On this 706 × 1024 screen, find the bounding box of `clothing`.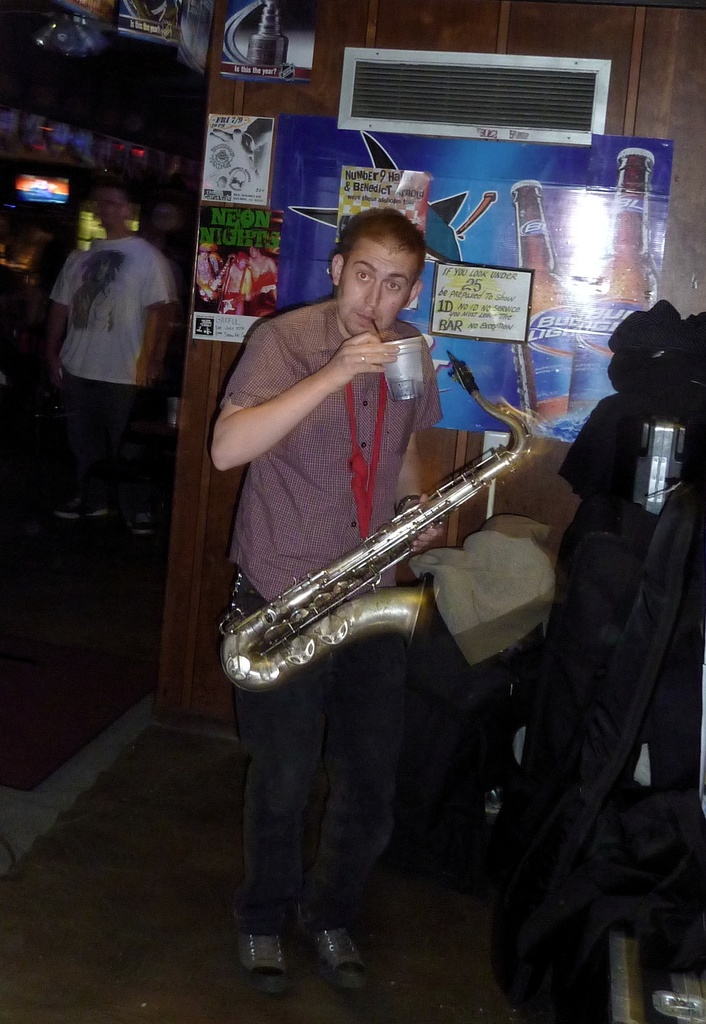
Bounding box: 225/300/443/900.
